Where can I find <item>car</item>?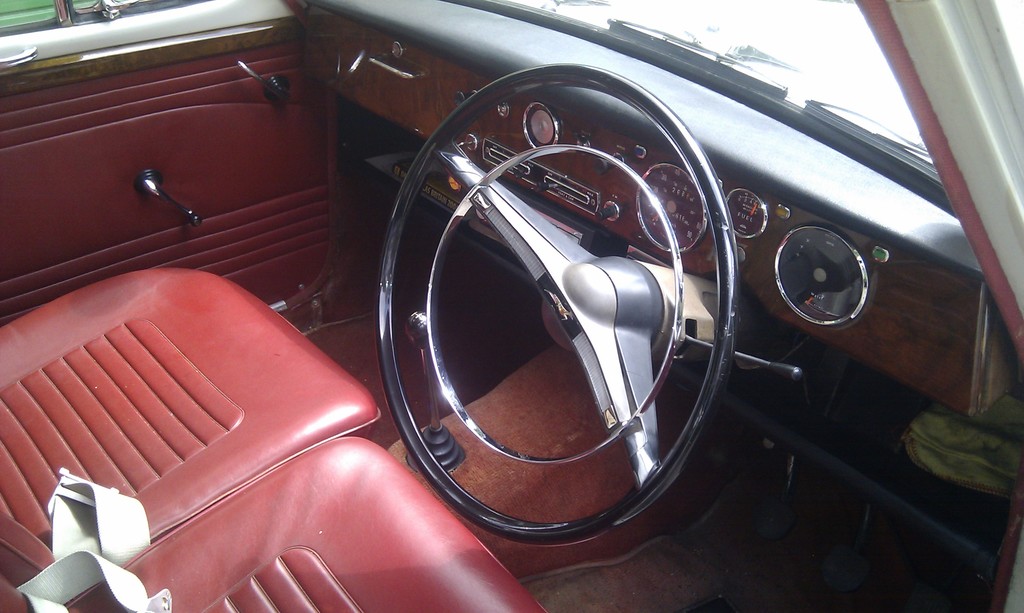
You can find it at region(0, 0, 1023, 612).
